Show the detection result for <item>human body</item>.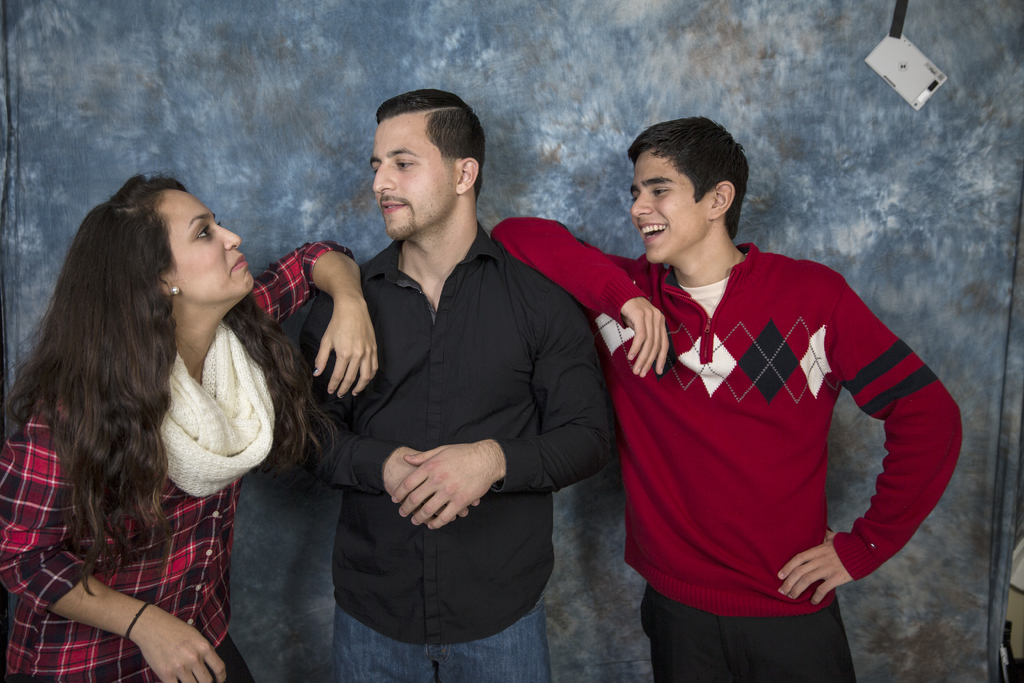
(0,242,380,682).
